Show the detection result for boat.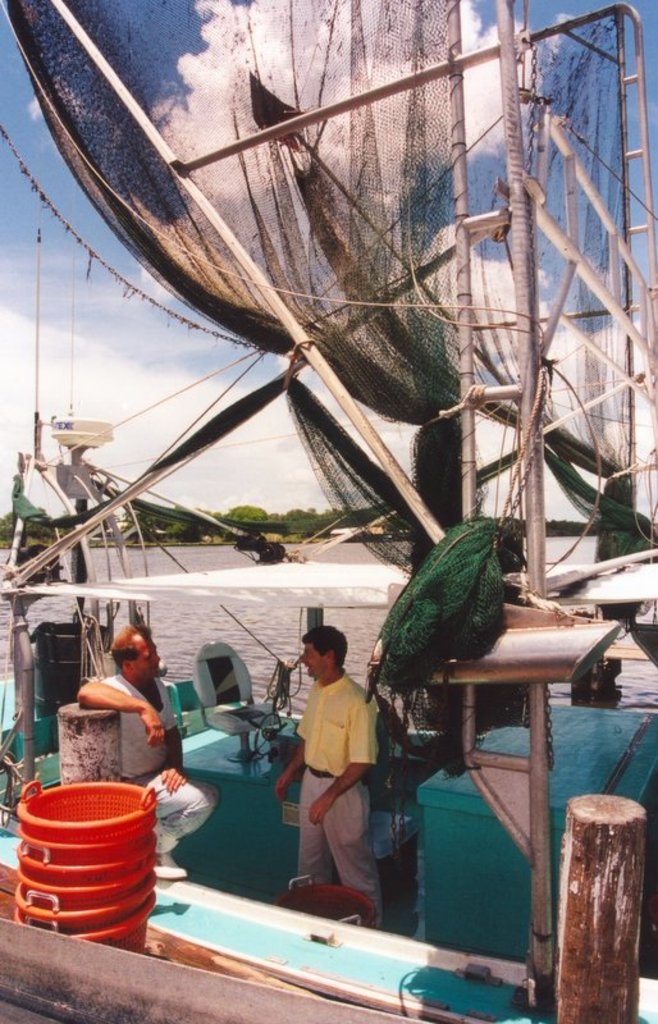
bbox(0, 0, 657, 1023).
